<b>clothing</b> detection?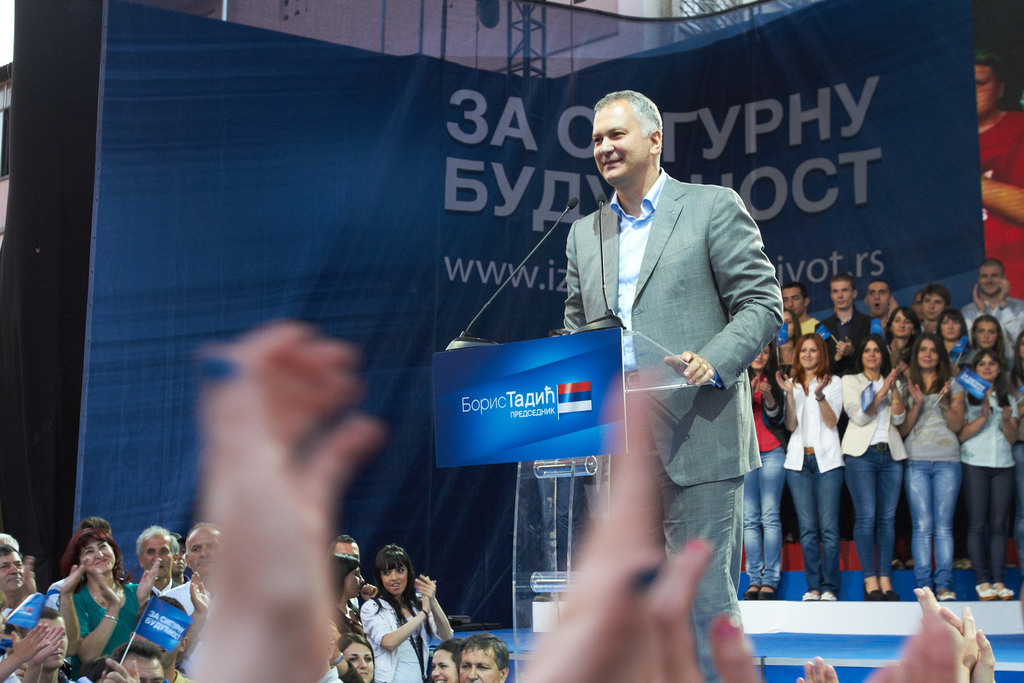
bbox=[559, 161, 797, 682]
